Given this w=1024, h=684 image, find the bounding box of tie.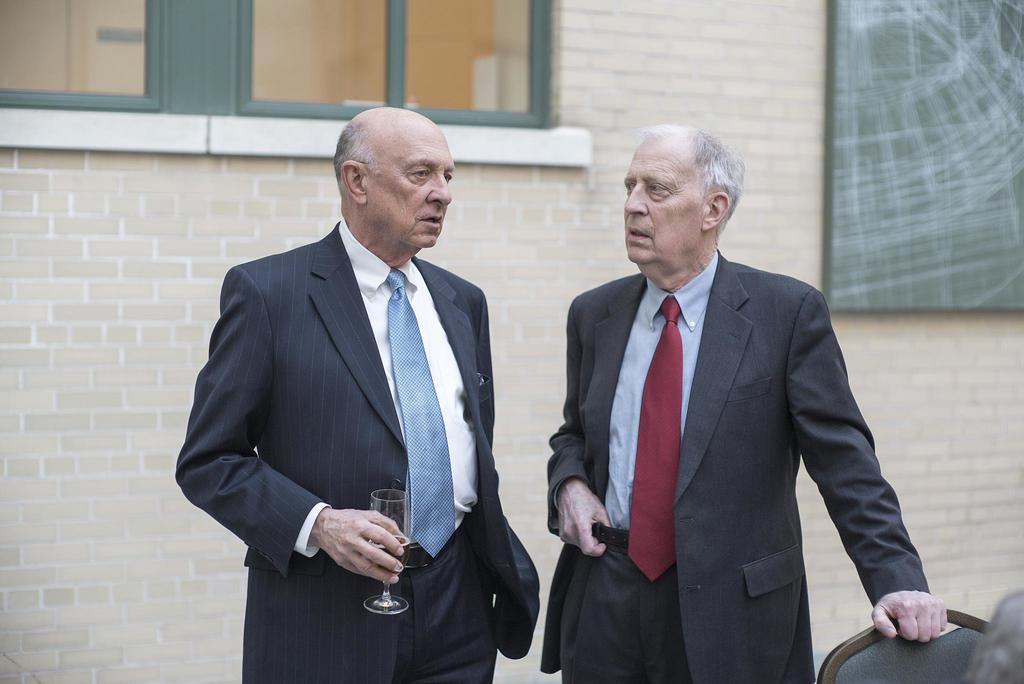
l=624, t=297, r=684, b=585.
